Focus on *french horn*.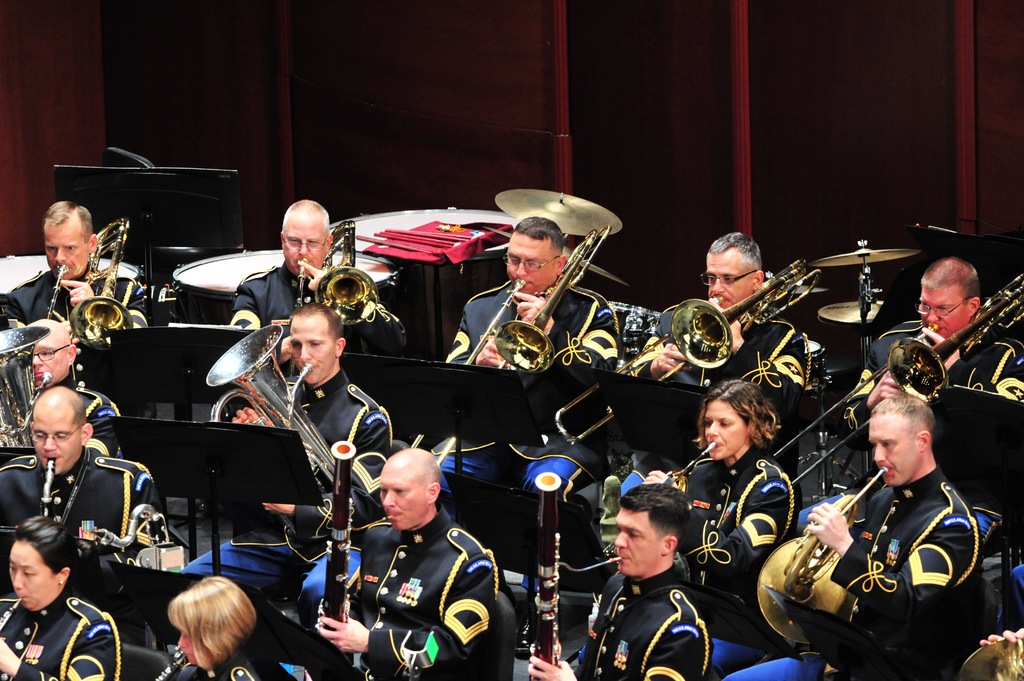
Focused at {"x1": 53, "y1": 211, "x2": 143, "y2": 347}.
